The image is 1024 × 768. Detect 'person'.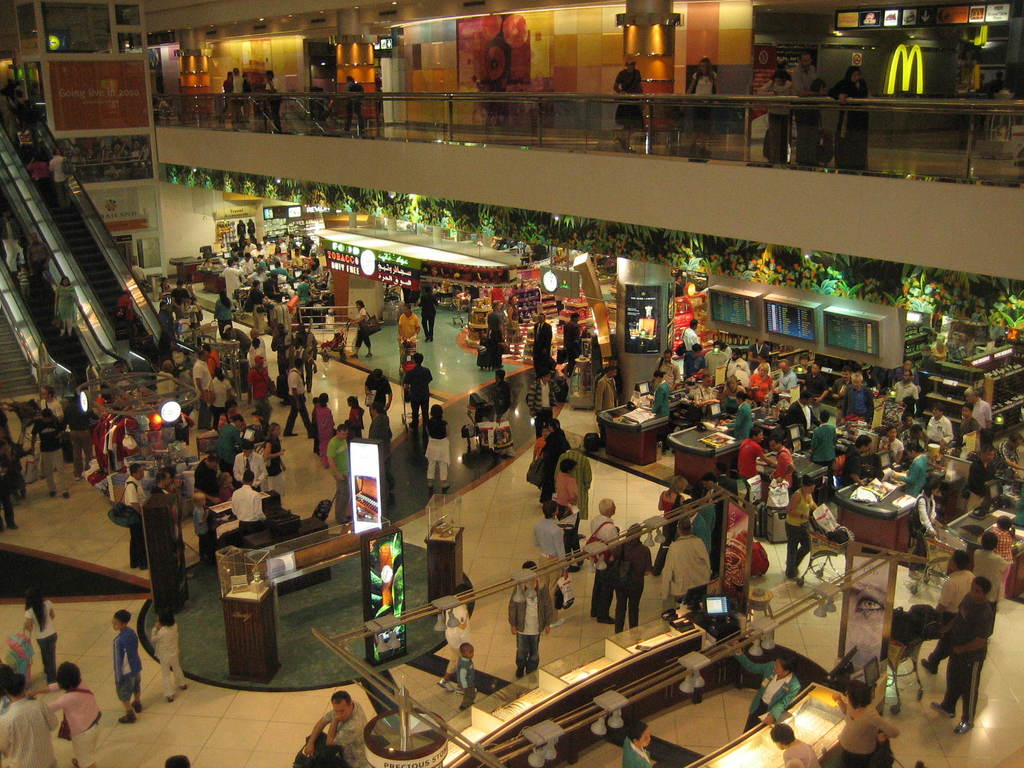
Detection: l=346, t=296, r=374, b=360.
